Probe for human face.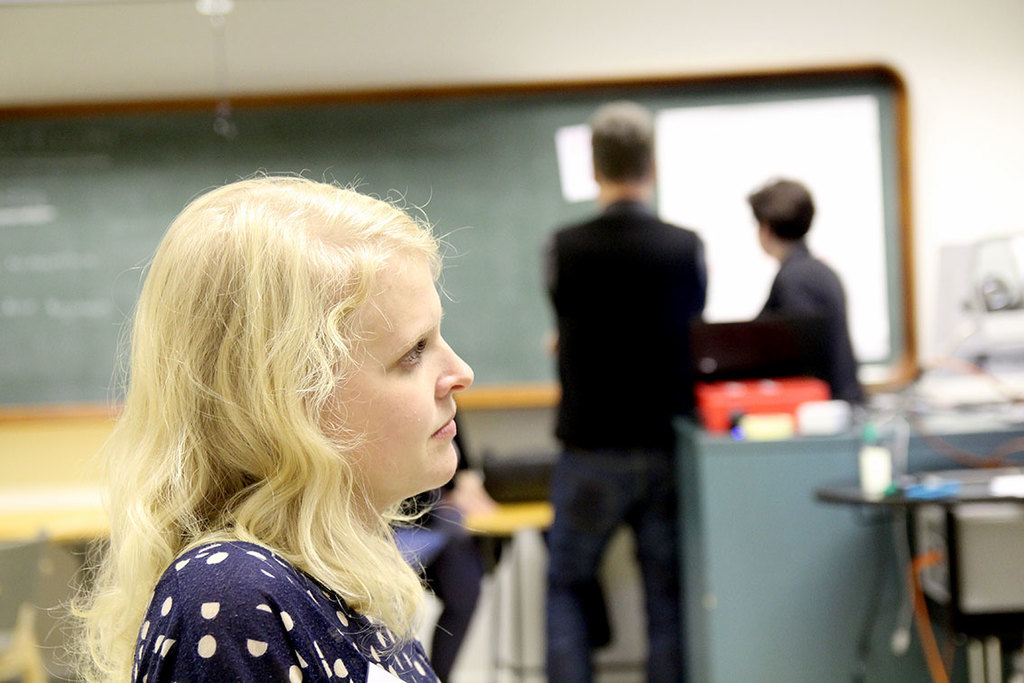
Probe result: region(332, 268, 473, 494).
